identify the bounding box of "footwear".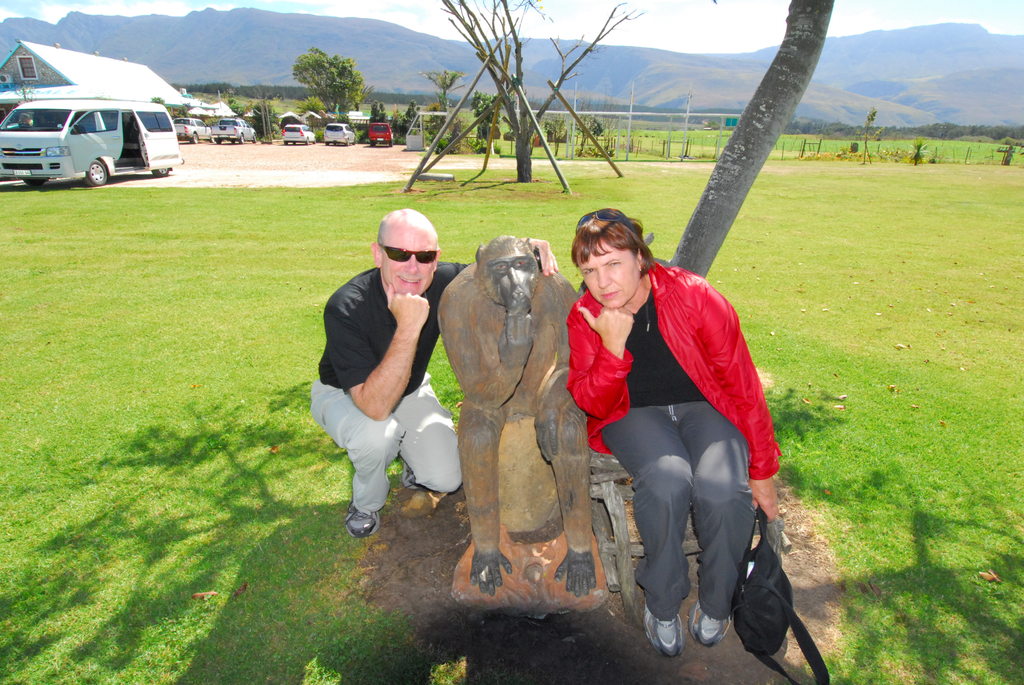
l=396, t=443, r=428, b=489.
